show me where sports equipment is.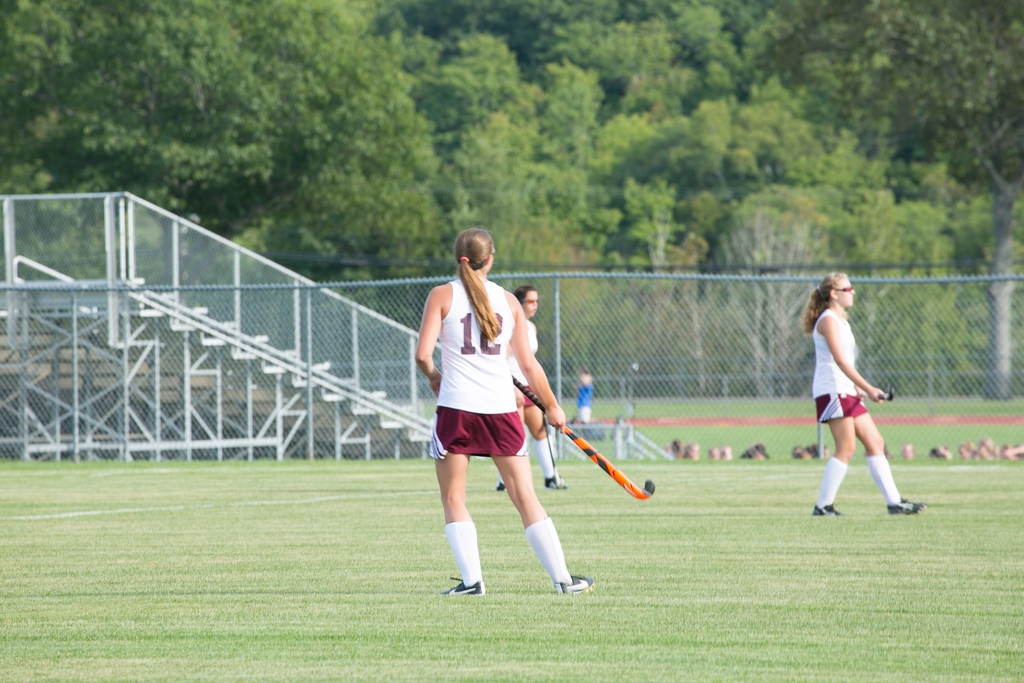
sports equipment is at 440:577:484:596.
